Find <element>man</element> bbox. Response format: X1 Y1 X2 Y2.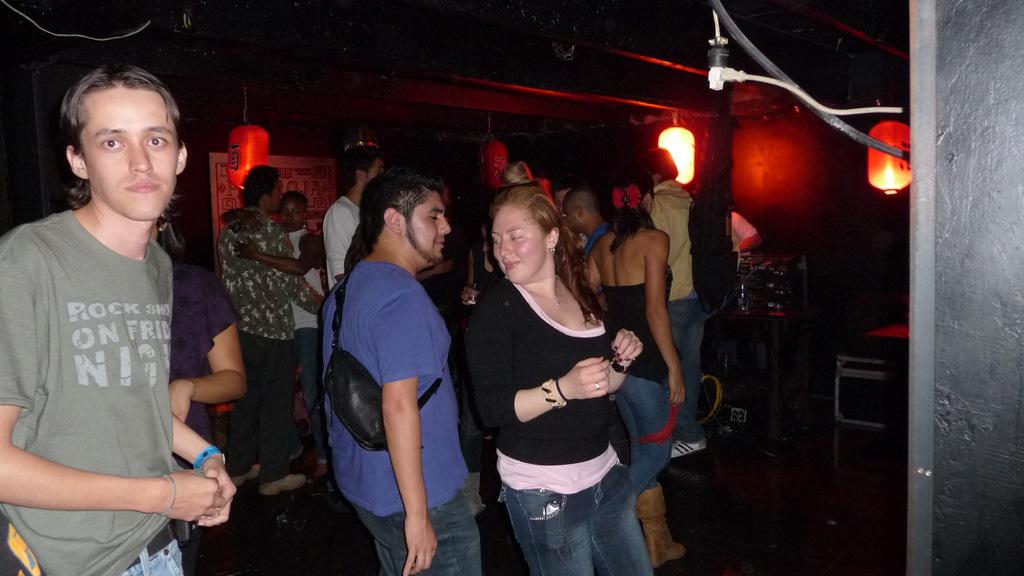
3 39 222 575.
